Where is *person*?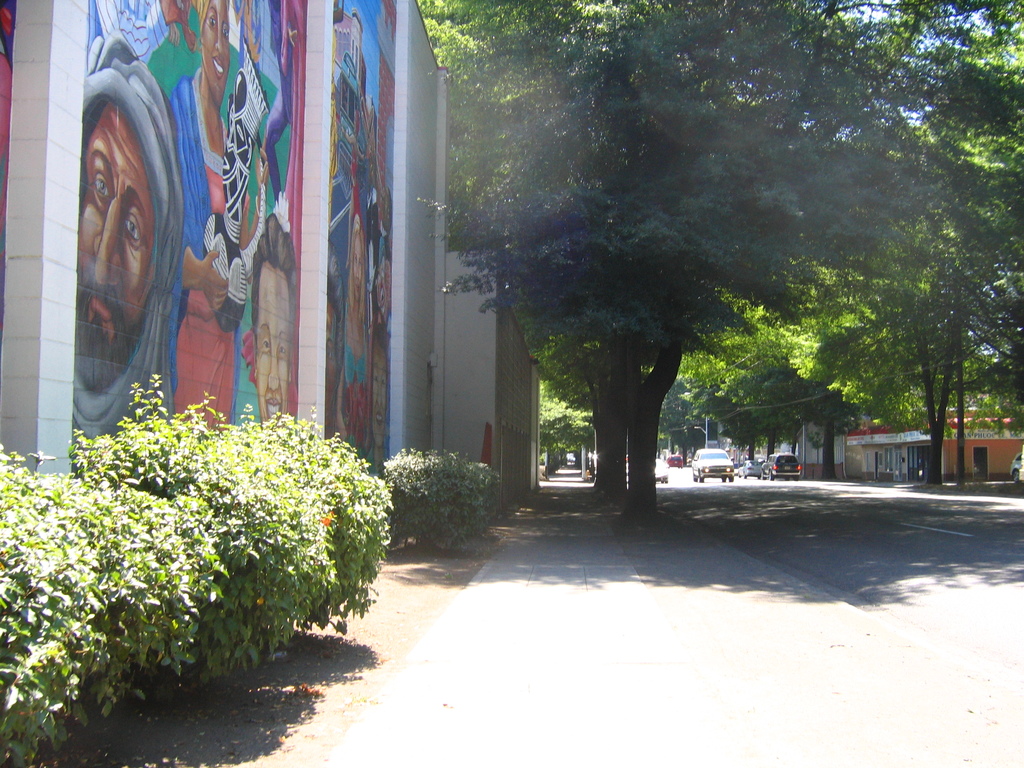
{"x1": 256, "y1": 220, "x2": 309, "y2": 436}.
